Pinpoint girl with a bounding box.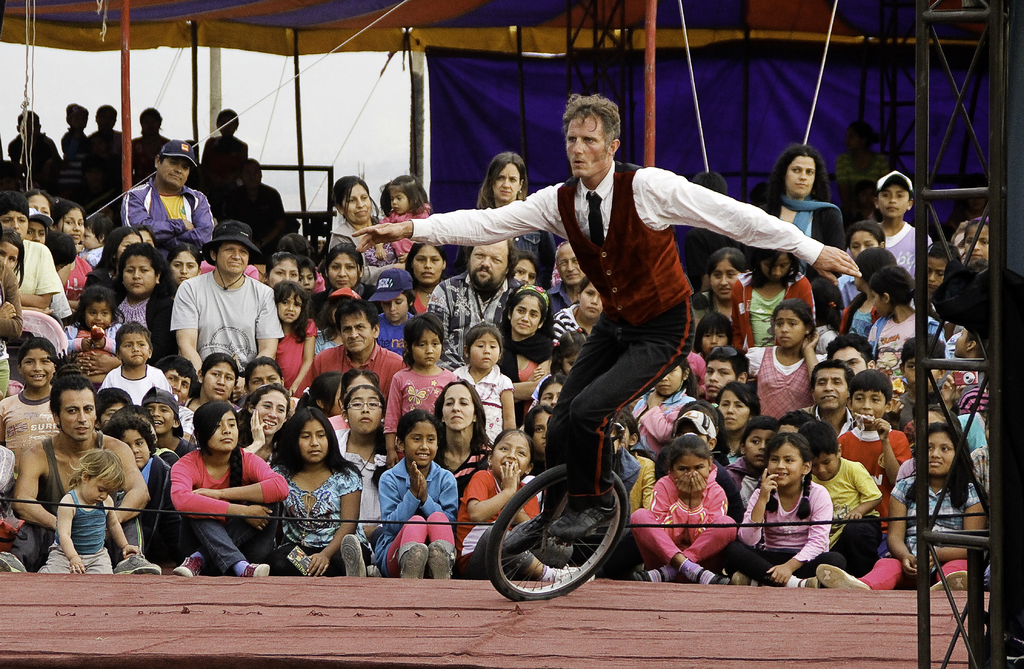
bbox=(237, 357, 289, 390).
